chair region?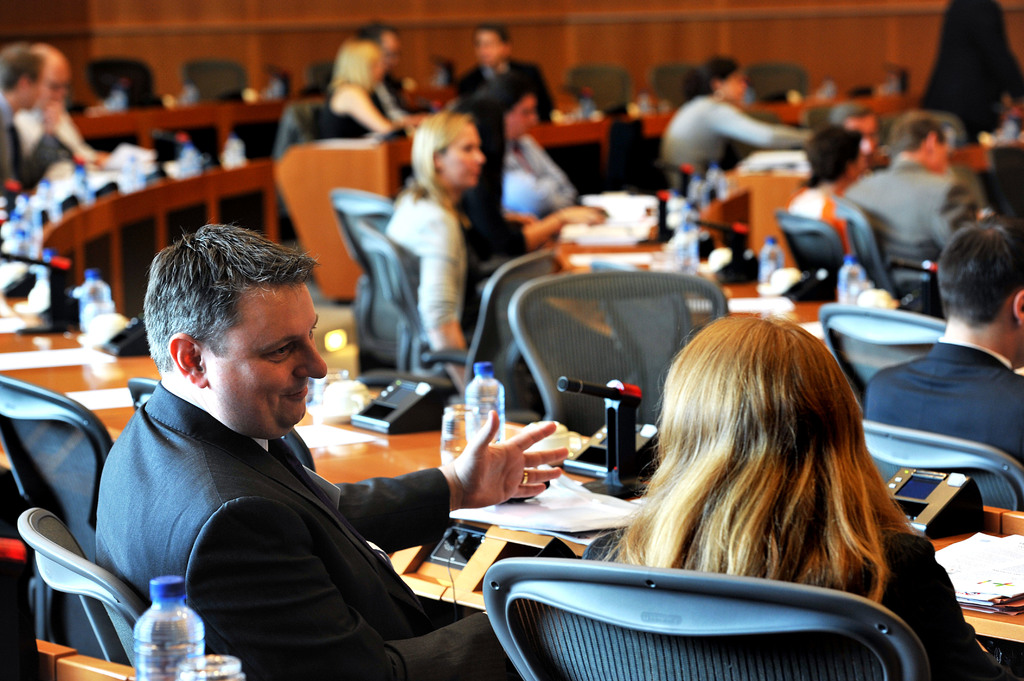
<region>0, 378, 118, 563</region>
